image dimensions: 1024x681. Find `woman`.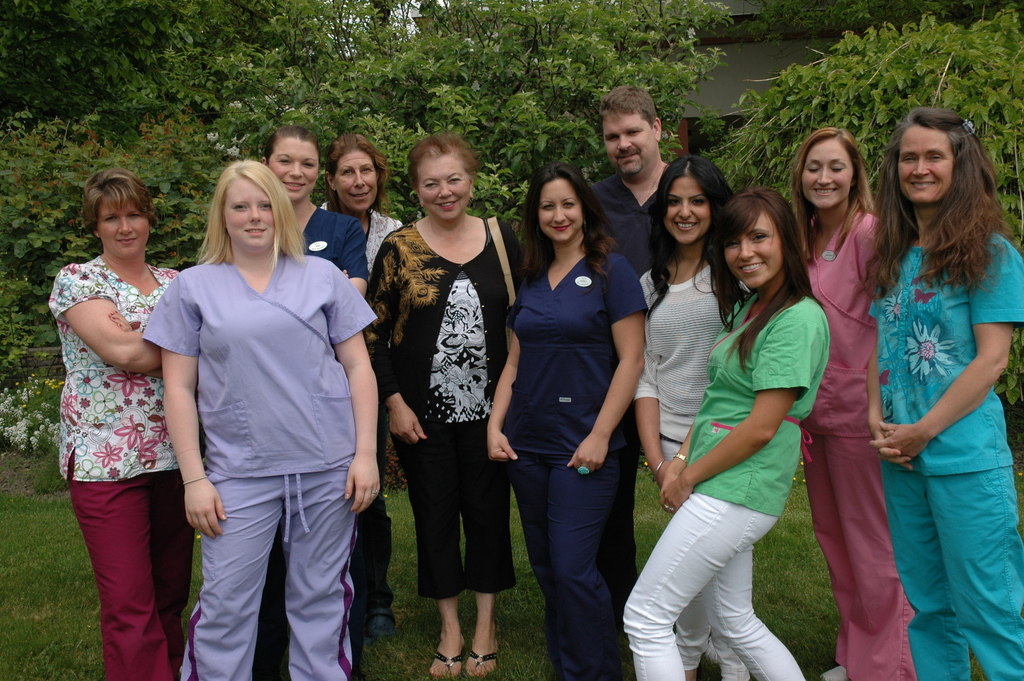
<box>862,105,1023,680</box>.
